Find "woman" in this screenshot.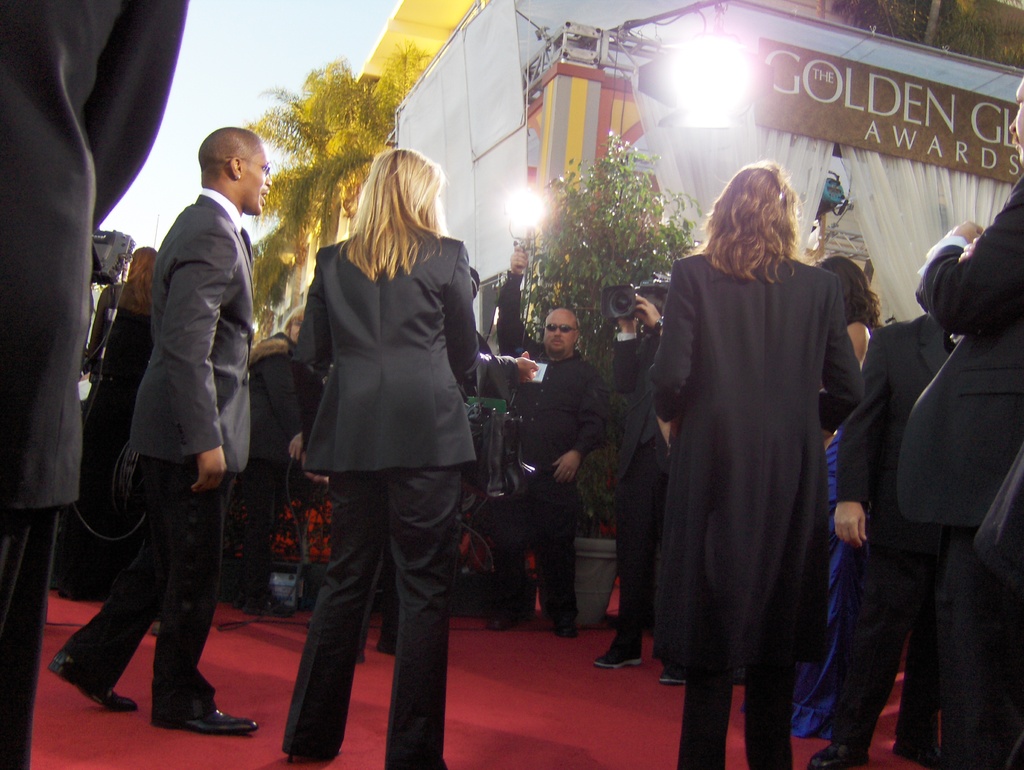
The bounding box for "woman" is x1=278, y1=149, x2=482, y2=769.
